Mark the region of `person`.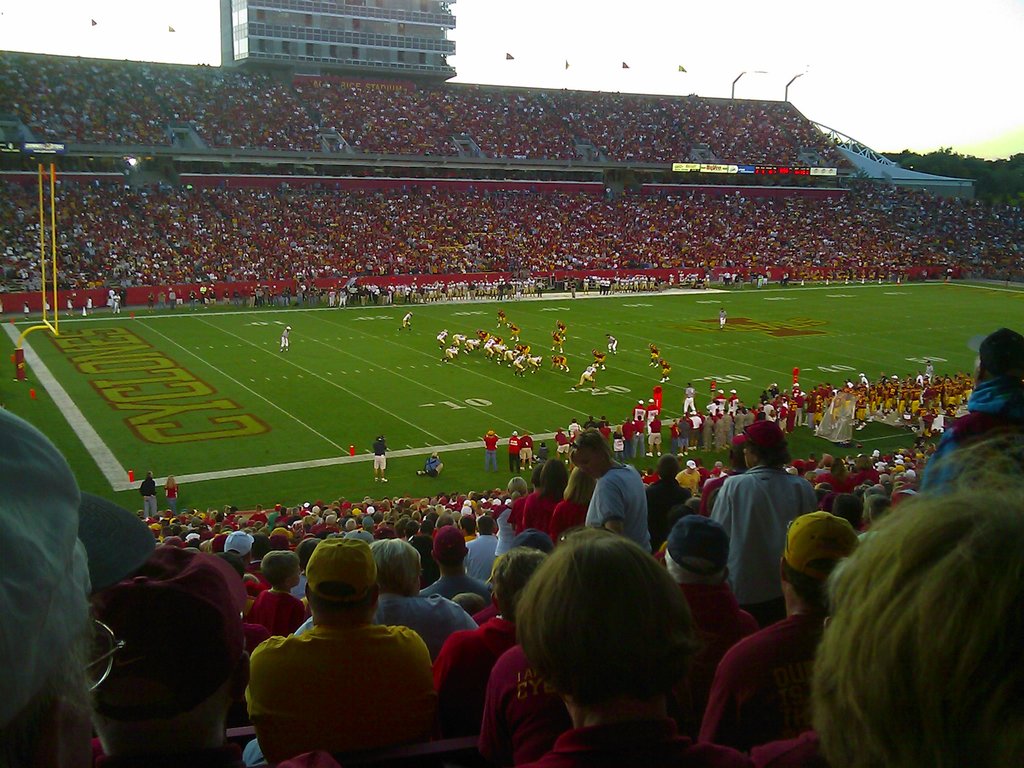
Region: BBox(695, 417, 820, 625).
